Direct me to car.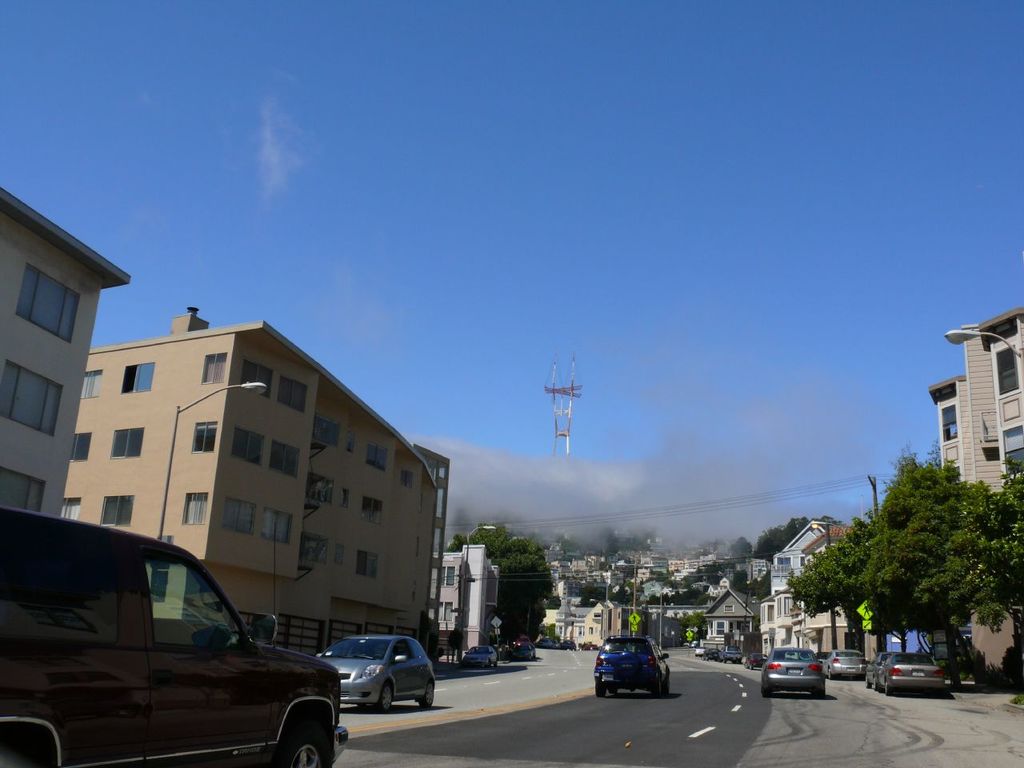
Direction: Rect(758, 646, 825, 700).
